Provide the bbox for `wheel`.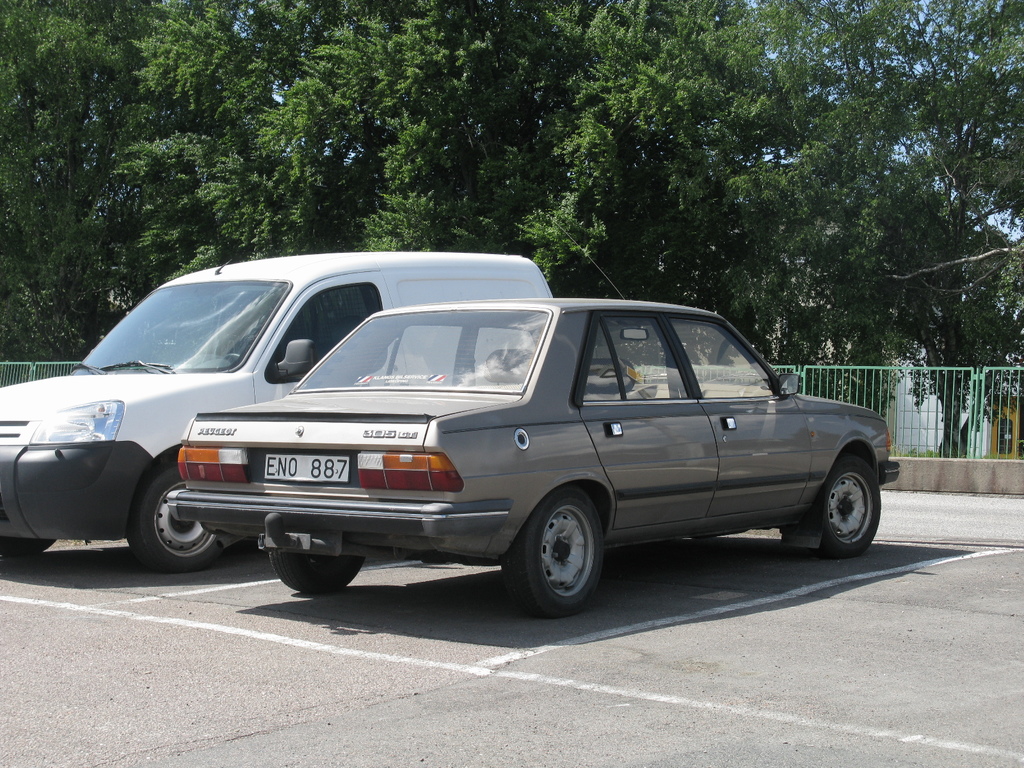
detection(820, 452, 888, 553).
